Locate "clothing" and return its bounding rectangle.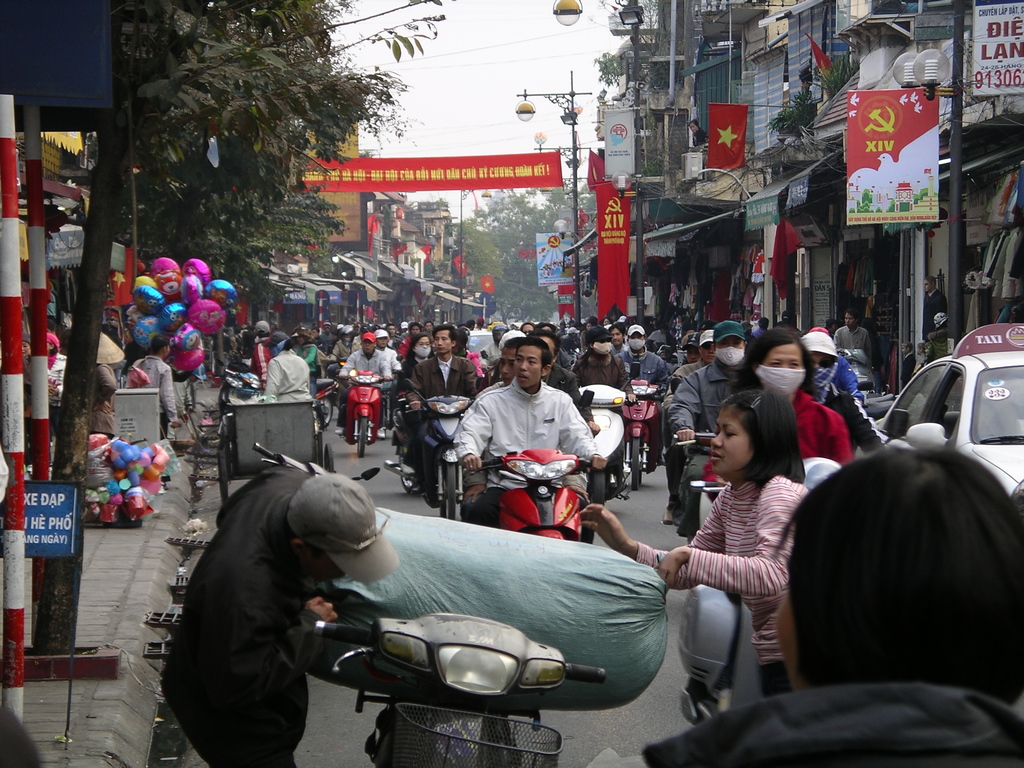
Rect(637, 680, 1023, 767).
